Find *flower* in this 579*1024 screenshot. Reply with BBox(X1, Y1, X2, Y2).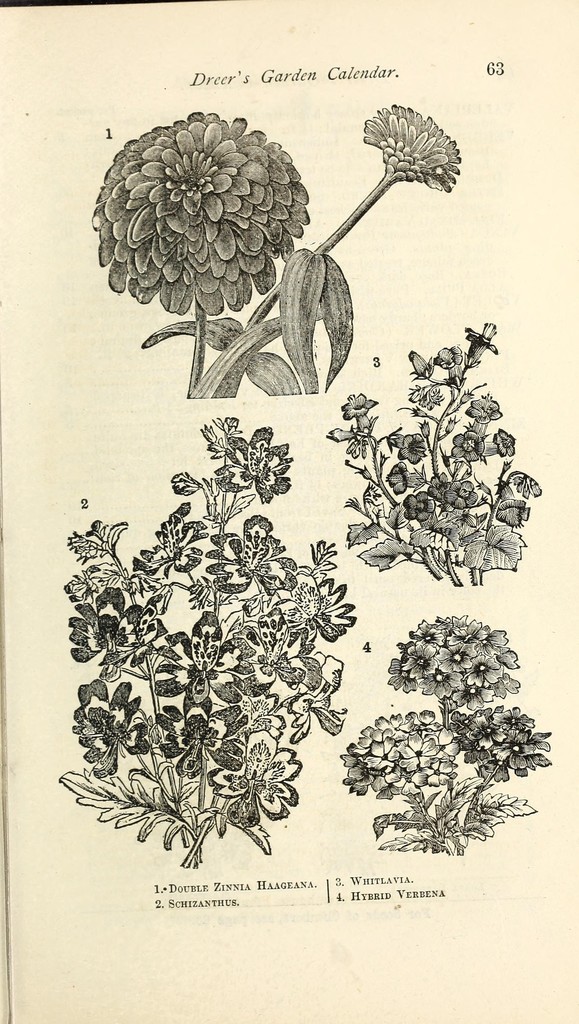
BBox(466, 397, 498, 438).
